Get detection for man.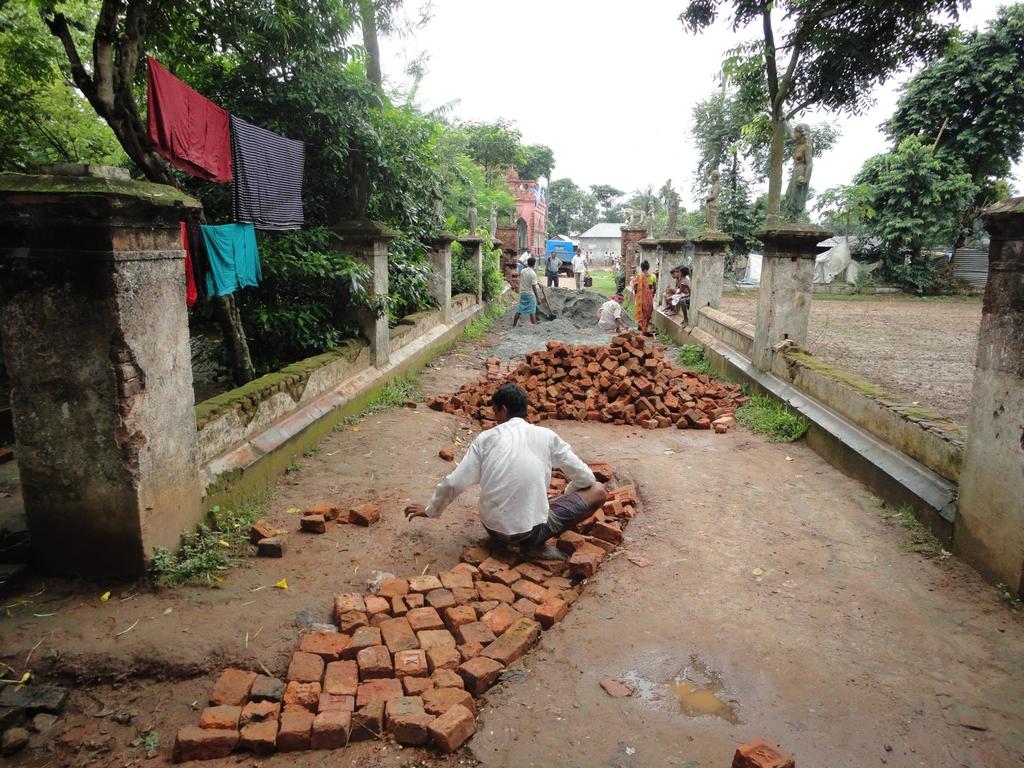
Detection: (508,261,541,324).
